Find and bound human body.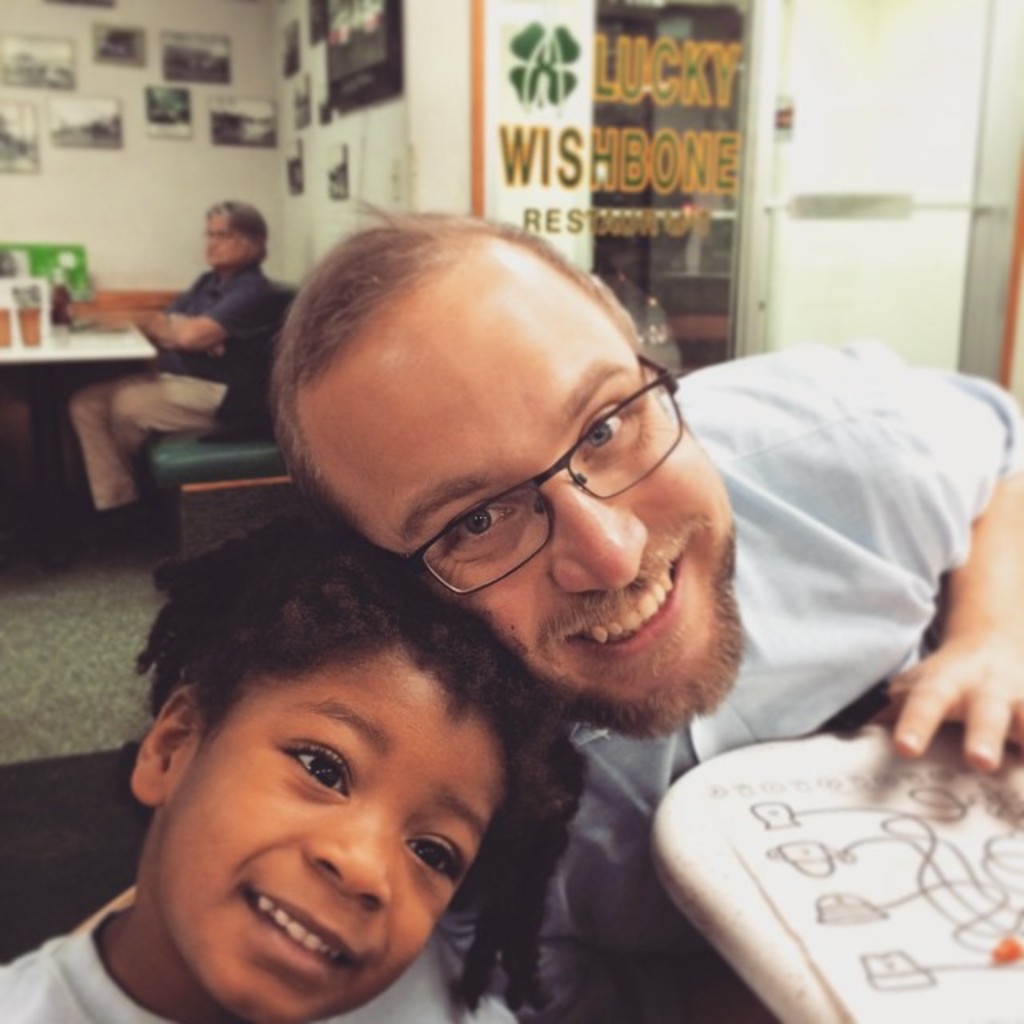
Bound: {"x1": 72, "y1": 539, "x2": 646, "y2": 1019}.
